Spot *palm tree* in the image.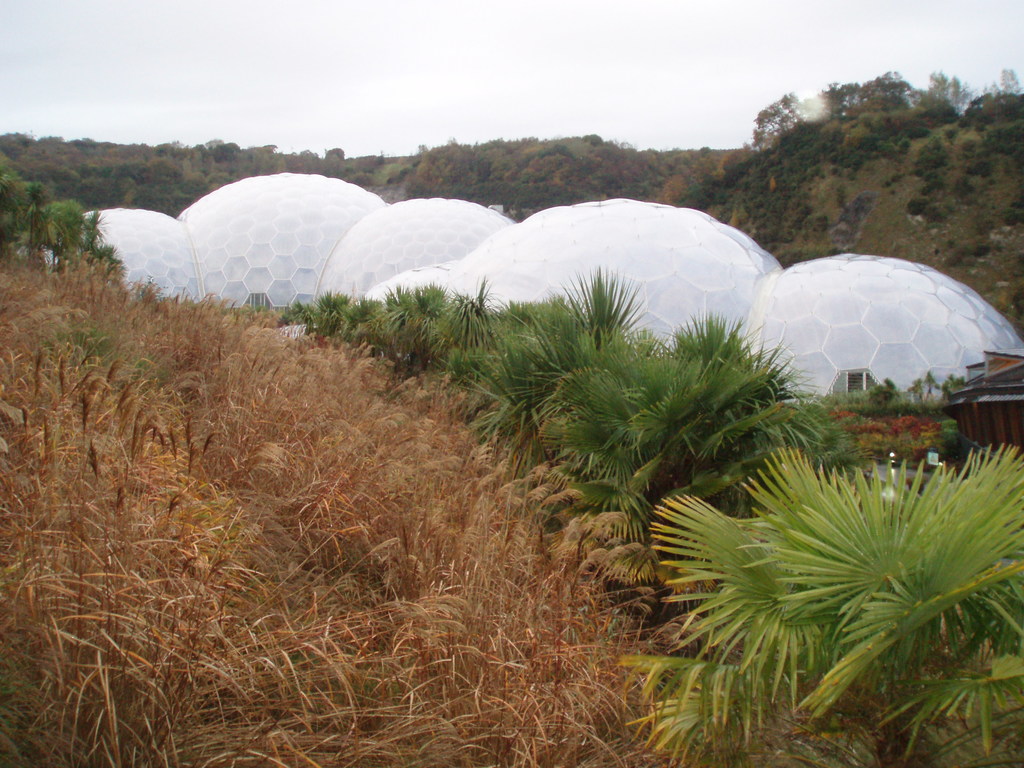
*palm tree* found at box(384, 270, 437, 354).
